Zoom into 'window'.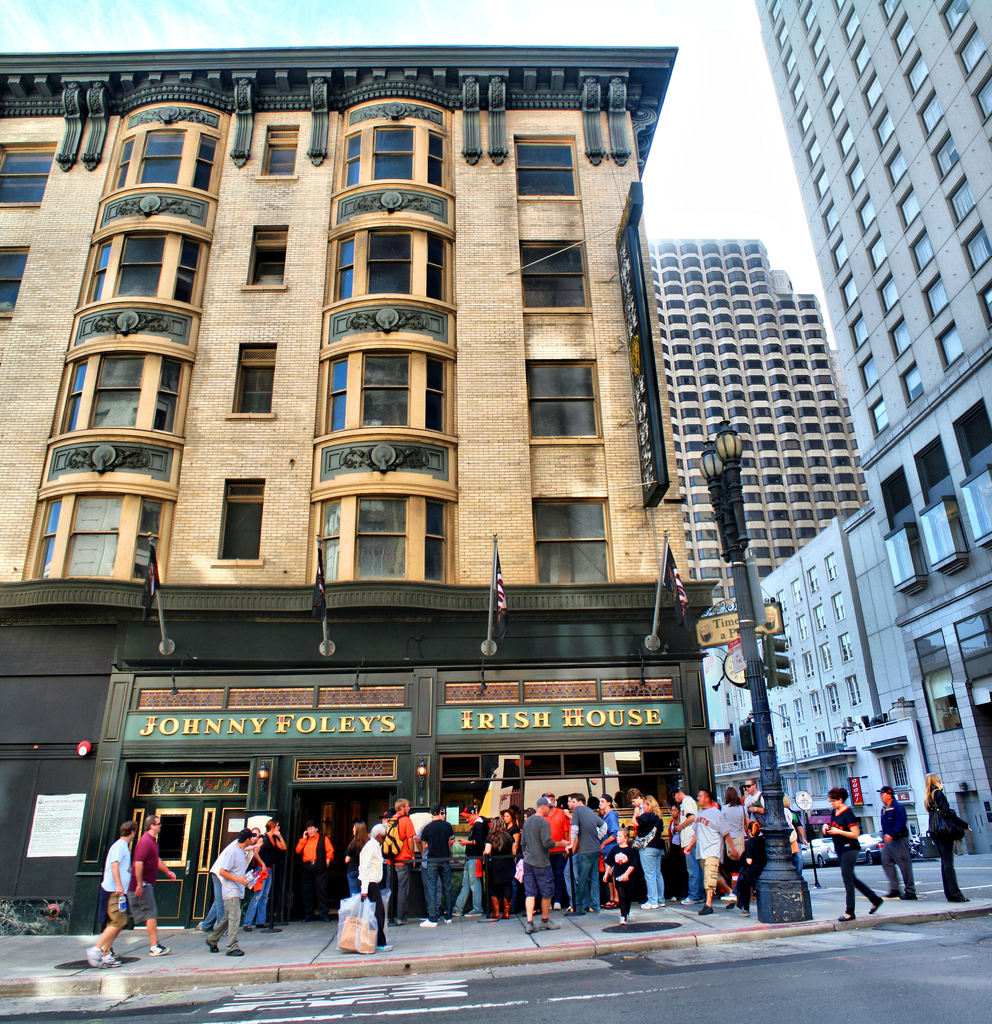
Zoom target: [231, 338, 268, 413].
